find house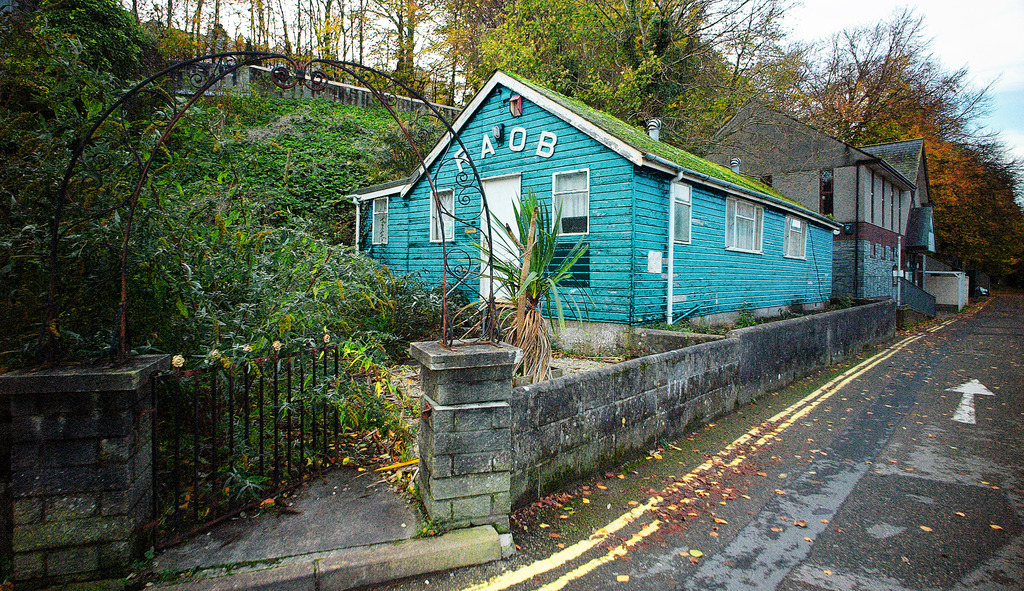
346:68:844:363
